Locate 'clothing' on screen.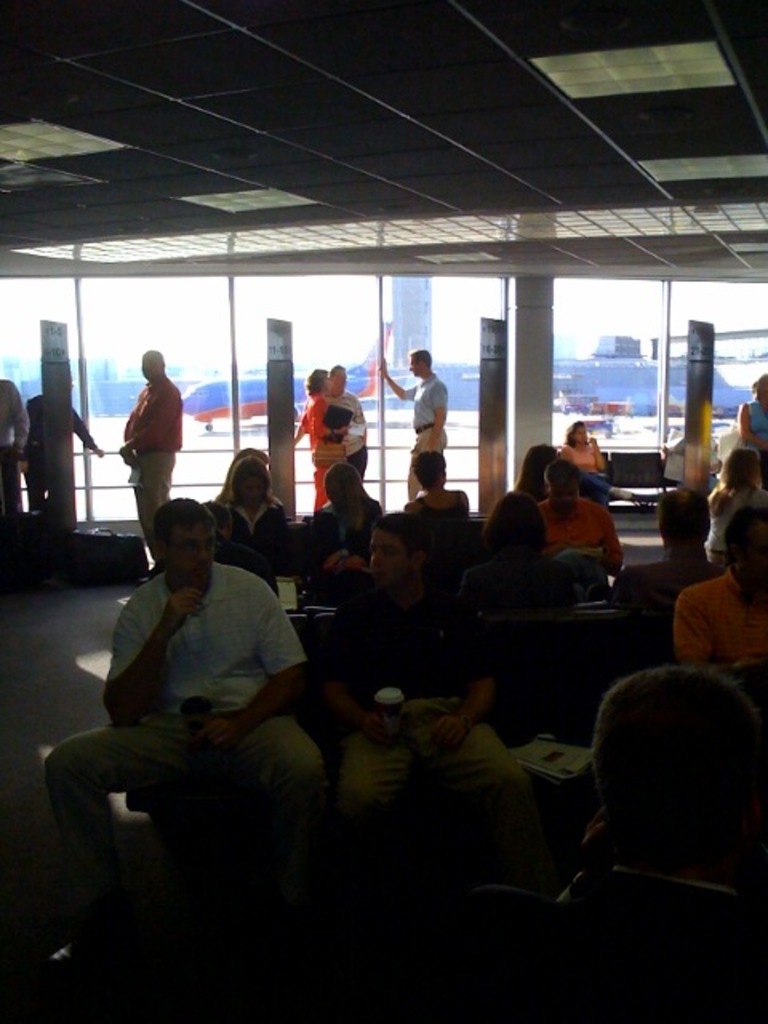
On screen at box=[317, 579, 549, 883].
